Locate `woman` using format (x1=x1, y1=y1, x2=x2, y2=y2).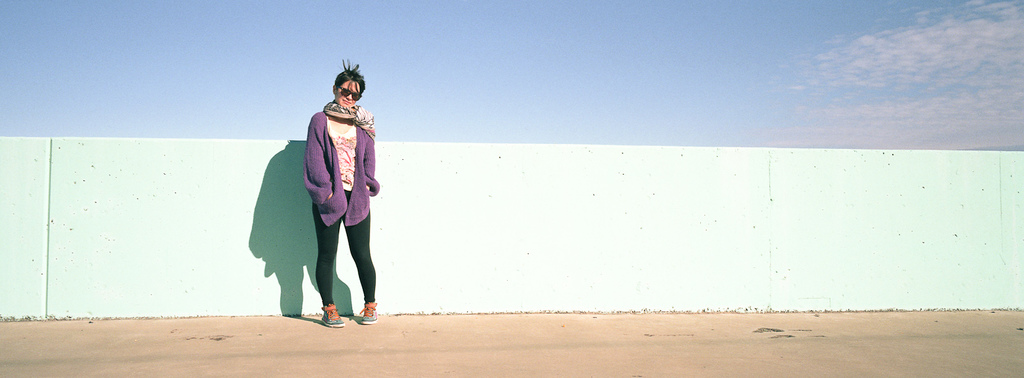
(x1=284, y1=63, x2=379, y2=331).
